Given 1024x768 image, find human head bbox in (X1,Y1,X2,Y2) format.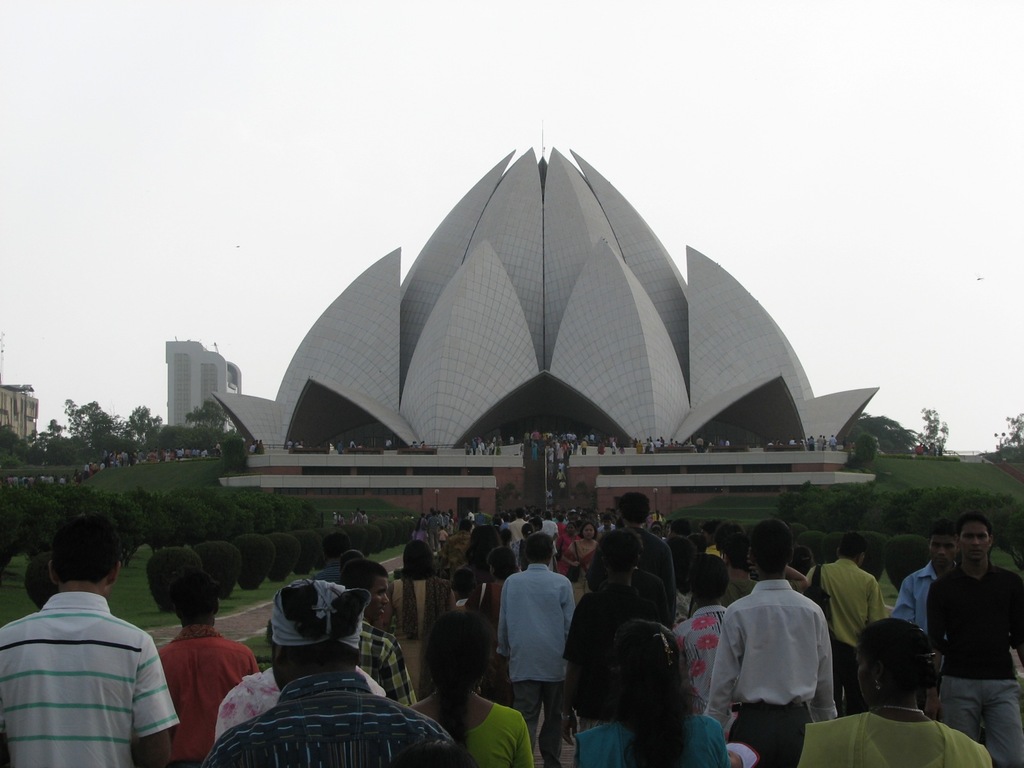
(596,529,646,573).
